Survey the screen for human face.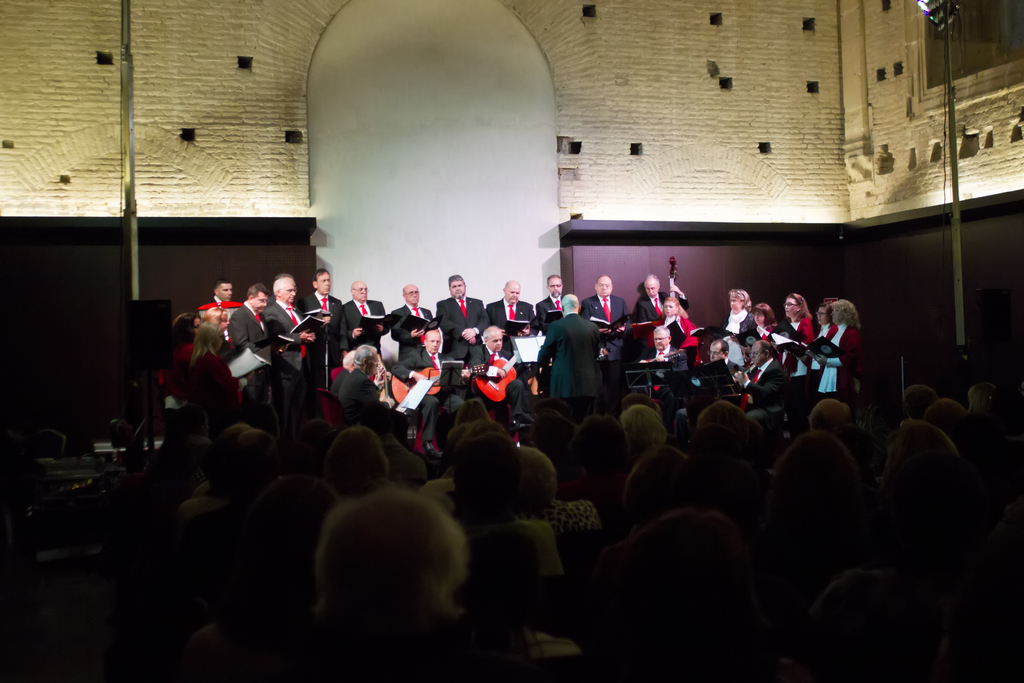
Survey found: Rect(641, 276, 658, 299).
